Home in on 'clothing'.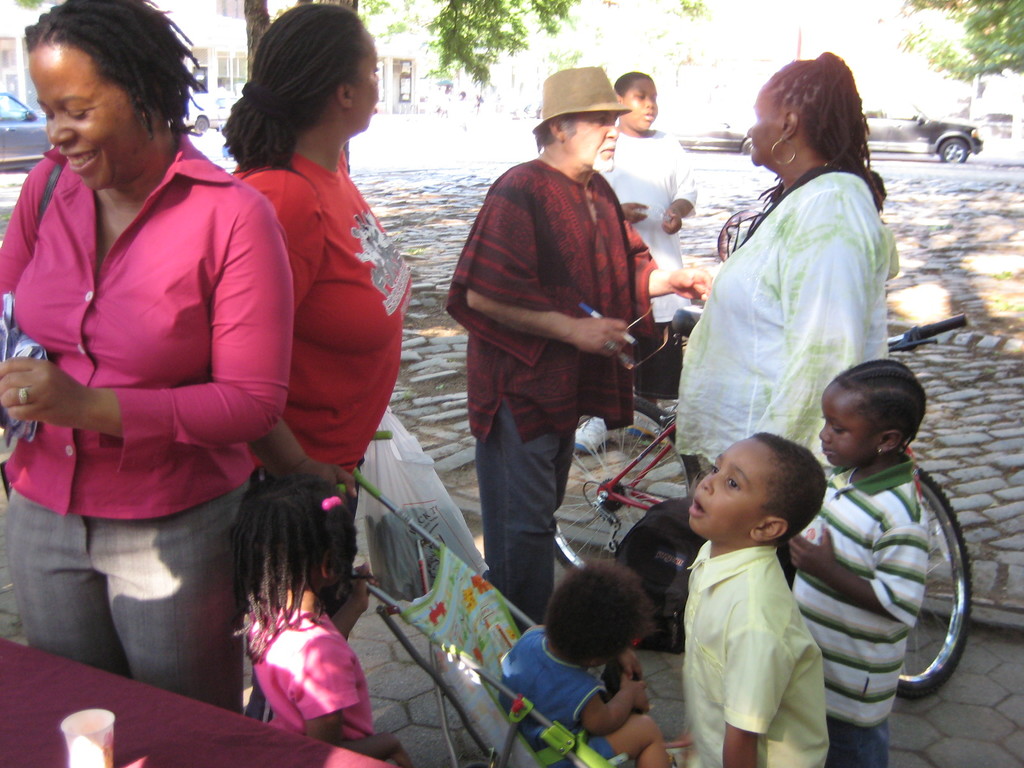
Homed in at detection(664, 159, 901, 584).
